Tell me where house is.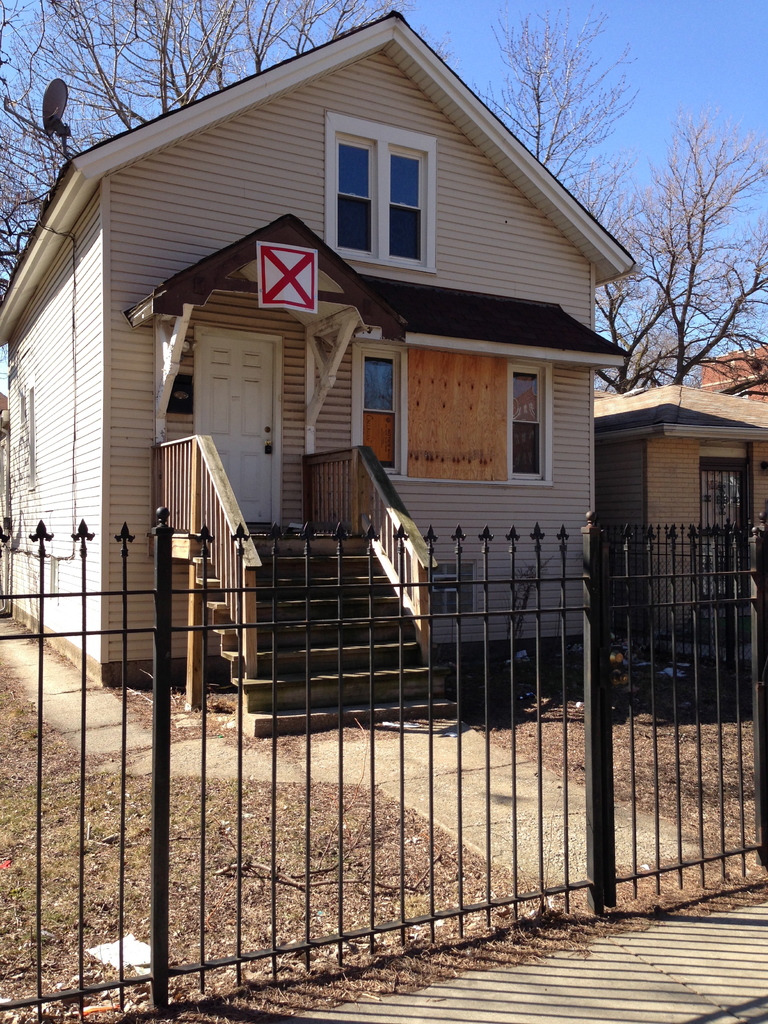
house is at l=0, t=10, r=643, b=742.
